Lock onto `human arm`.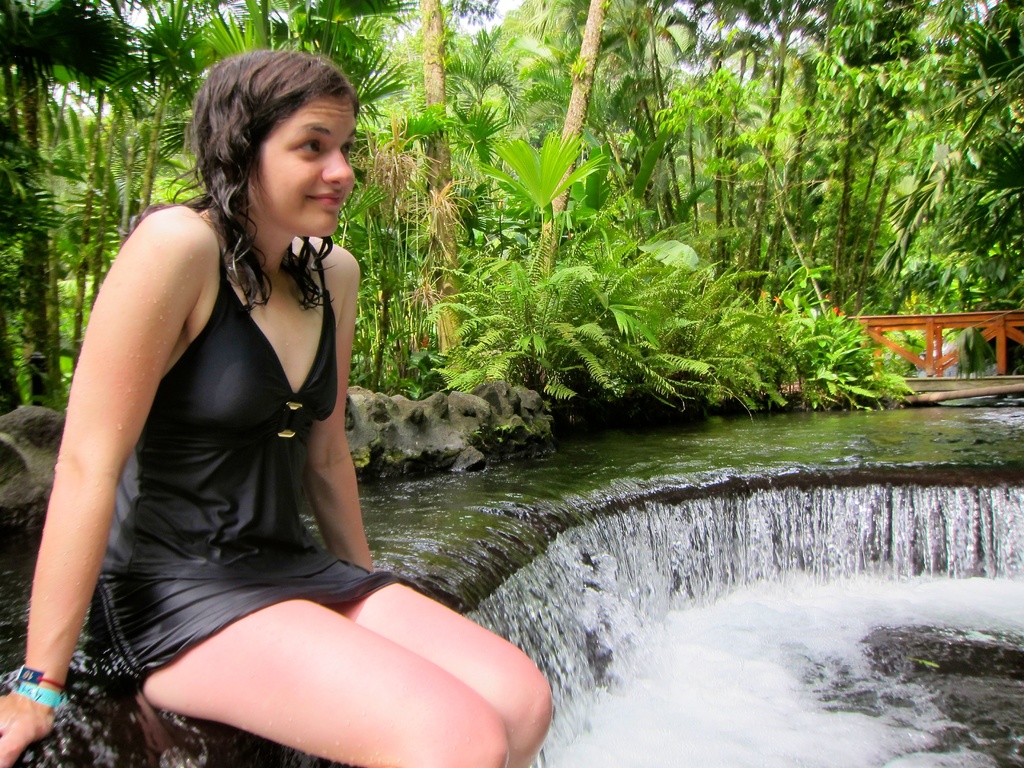
Locked: <bbox>39, 205, 246, 687</bbox>.
